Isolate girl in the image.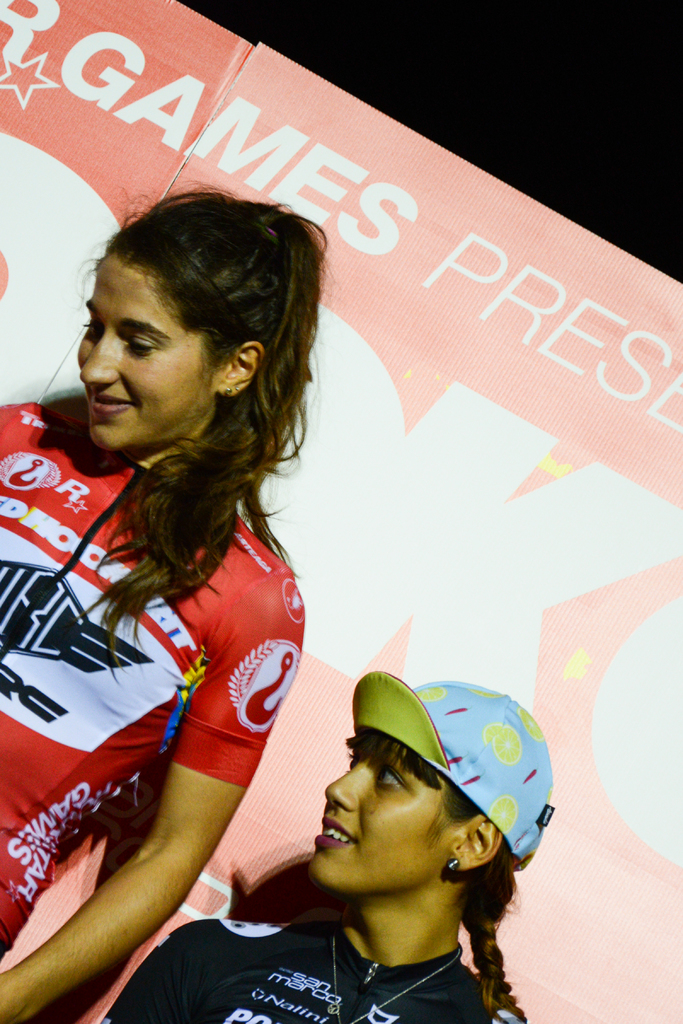
Isolated region: [left=104, top=669, right=558, bottom=1023].
